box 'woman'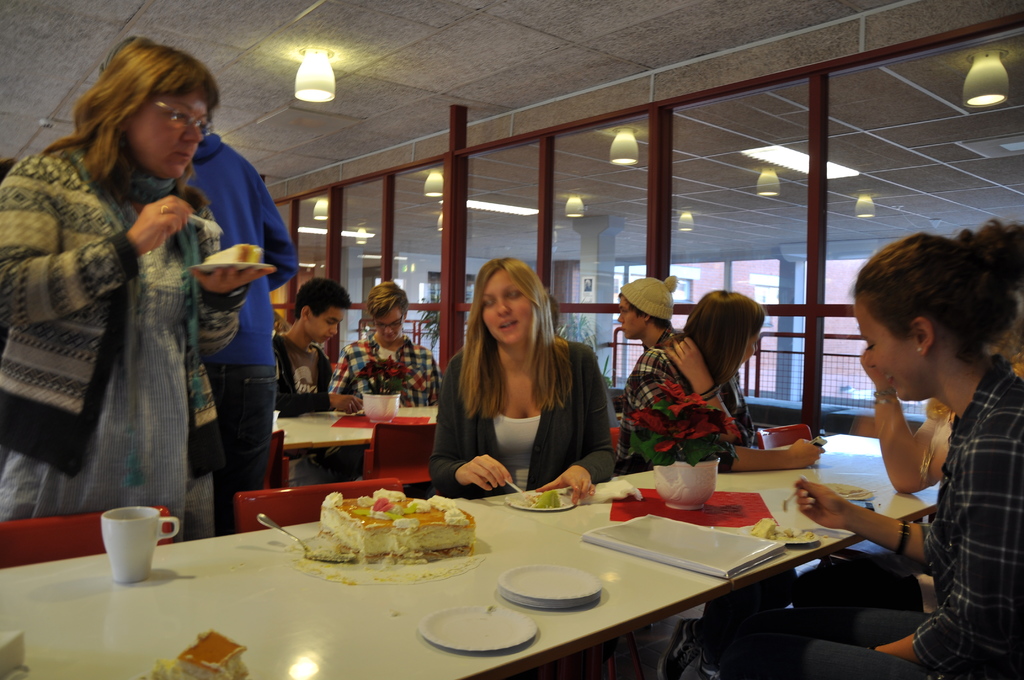
BBox(622, 287, 824, 469)
